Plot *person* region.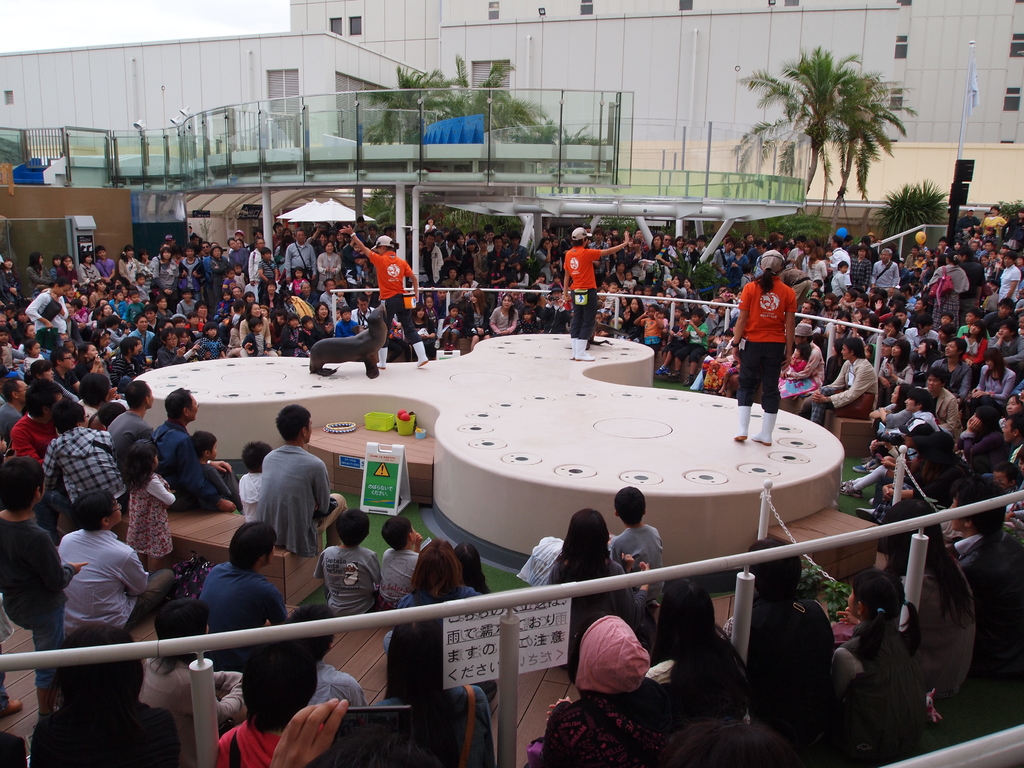
Plotted at detection(668, 274, 683, 301).
